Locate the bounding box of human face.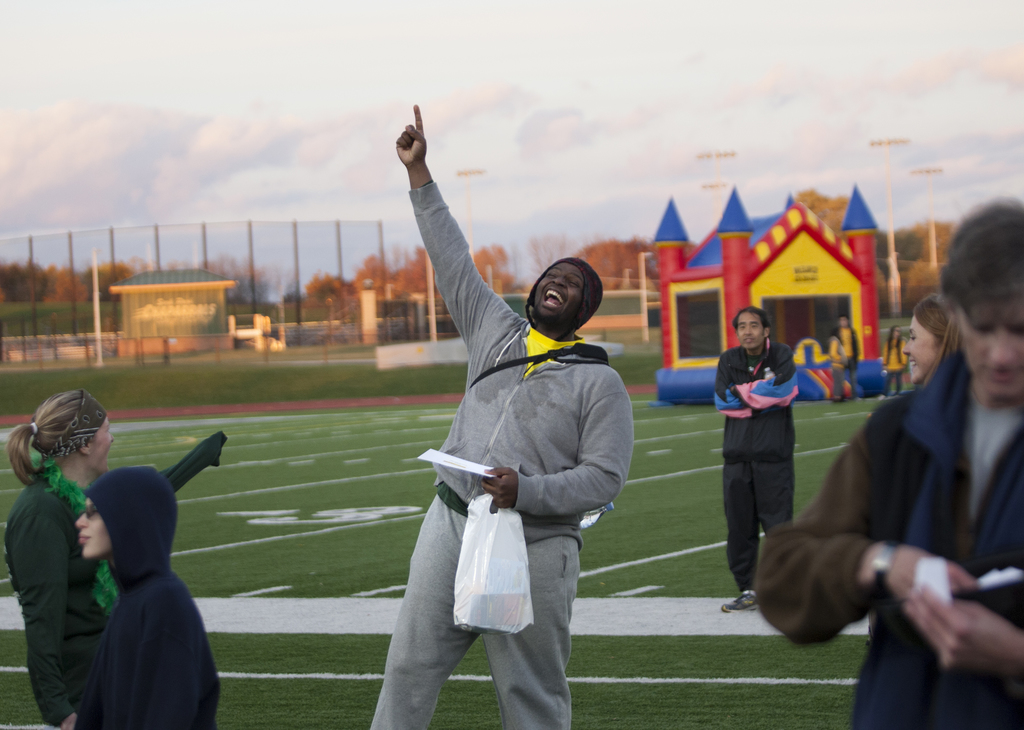
Bounding box: detection(536, 267, 579, 317).
